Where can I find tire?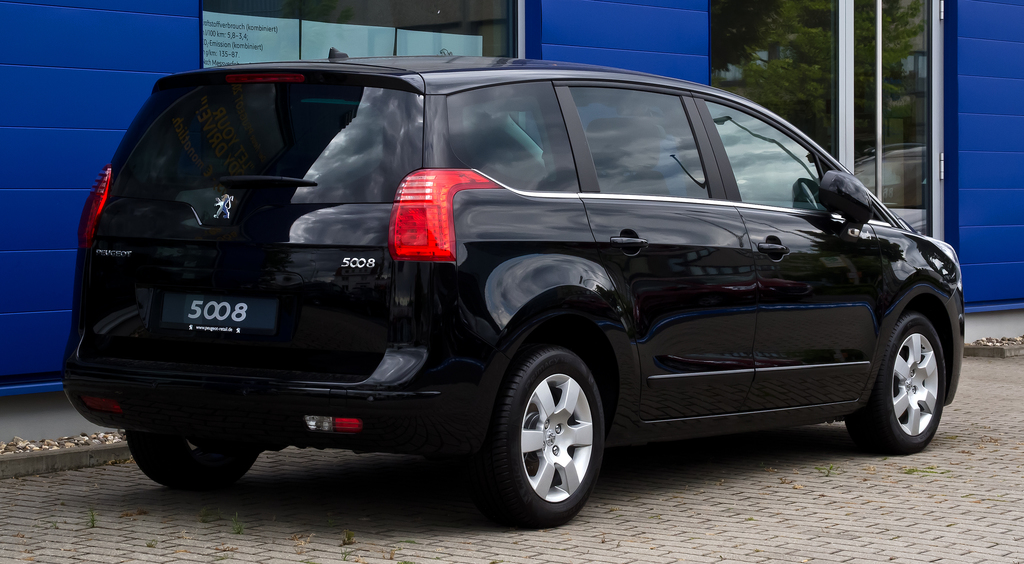
You can find it at BBox(125, 428, 259, 490).
